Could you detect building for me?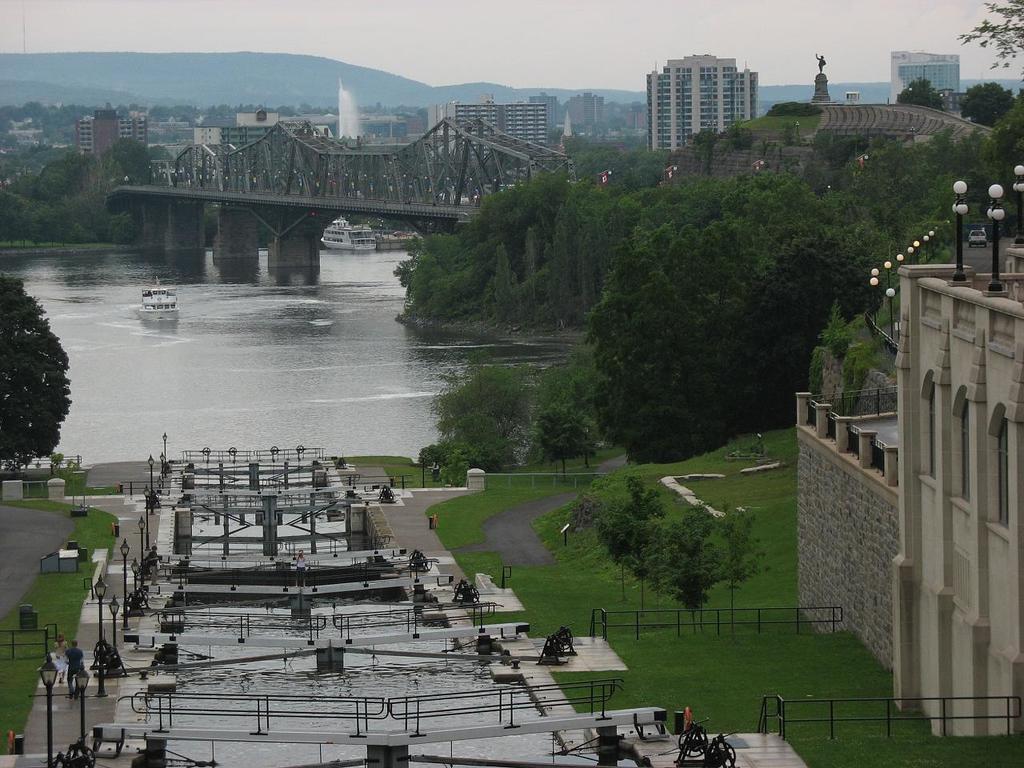
Detection result: bbox(646, 52, 762, 152).
